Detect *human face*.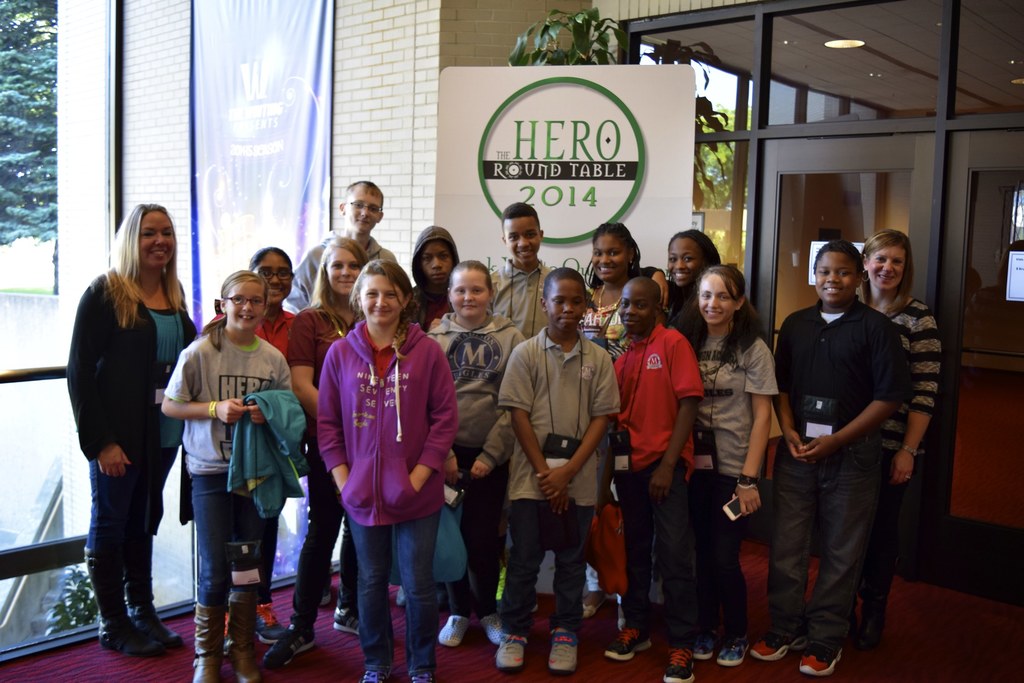
Detected at bbox=[355, 272, 404, 323].
